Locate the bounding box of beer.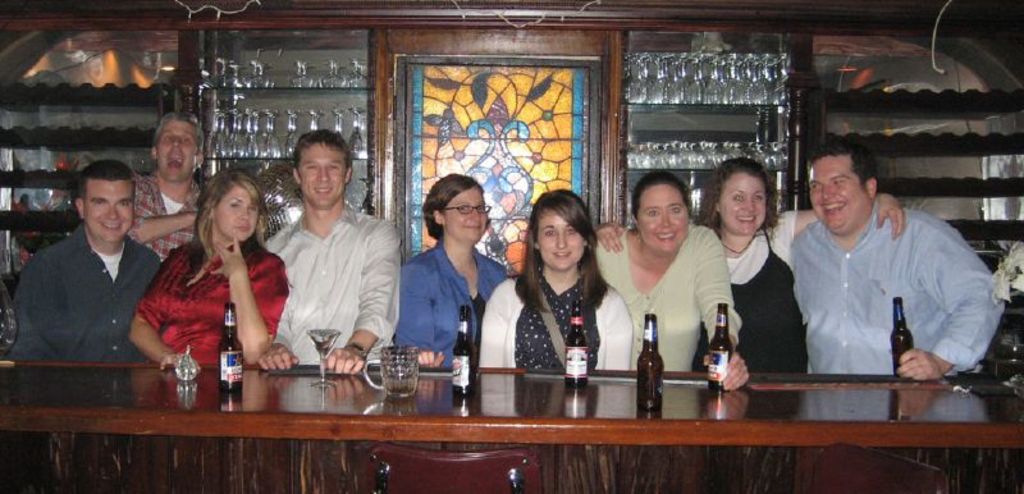
Bounding box: box(707, 296, 735, 398).
